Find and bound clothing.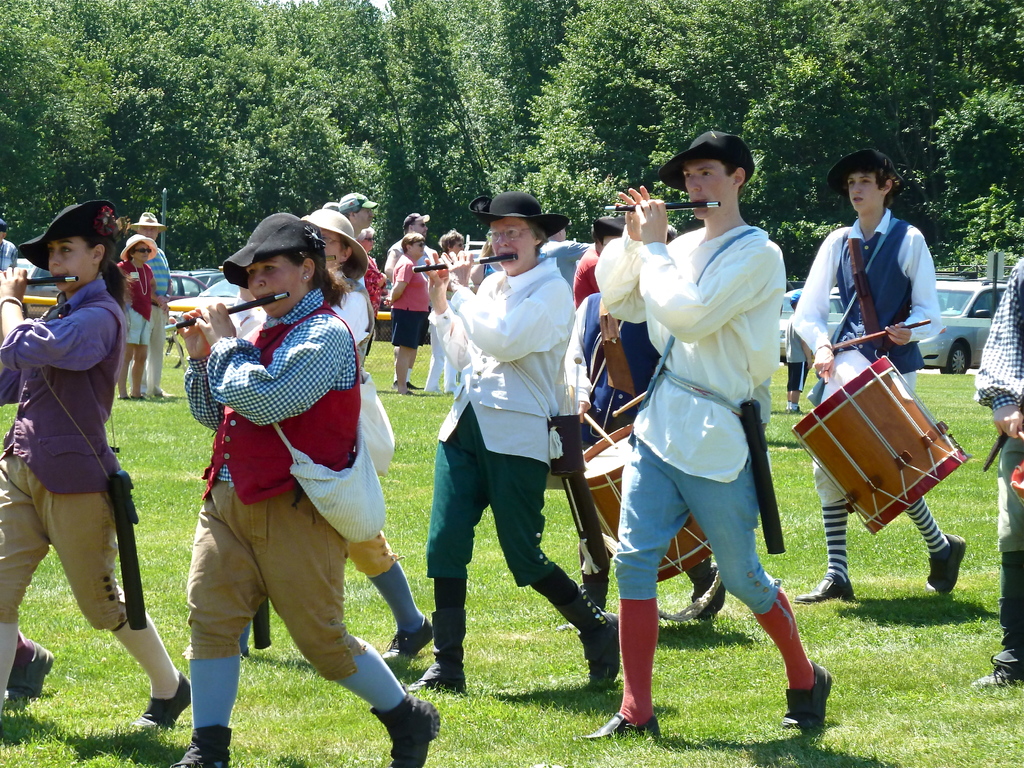
Bound: 593, 230, 788, 616.
